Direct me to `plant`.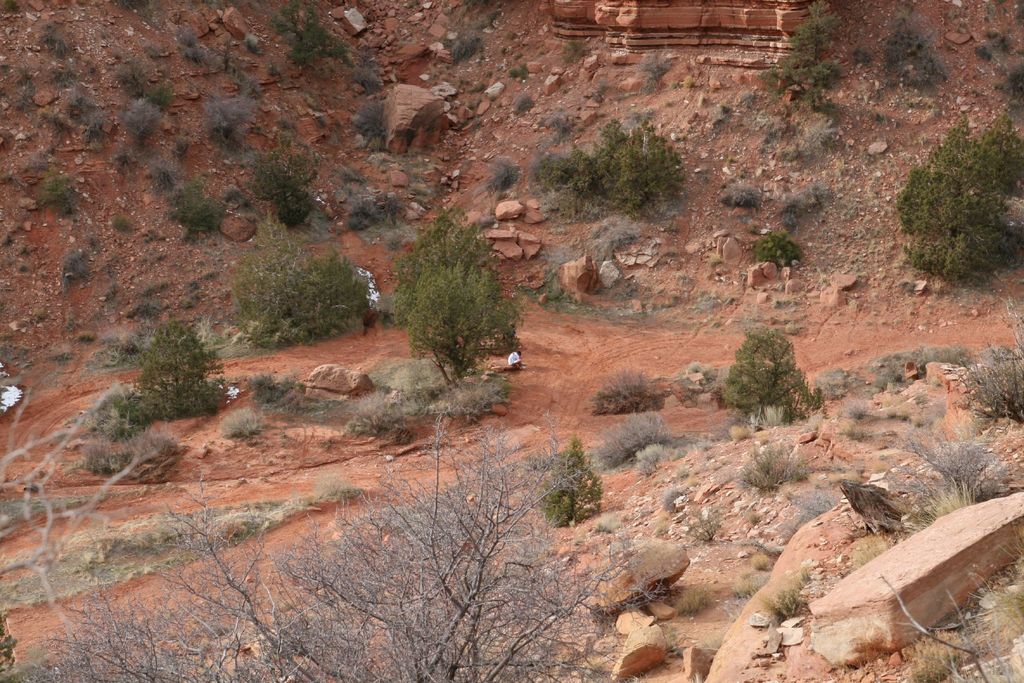
Direction: (896, 110, 1023, 291).
